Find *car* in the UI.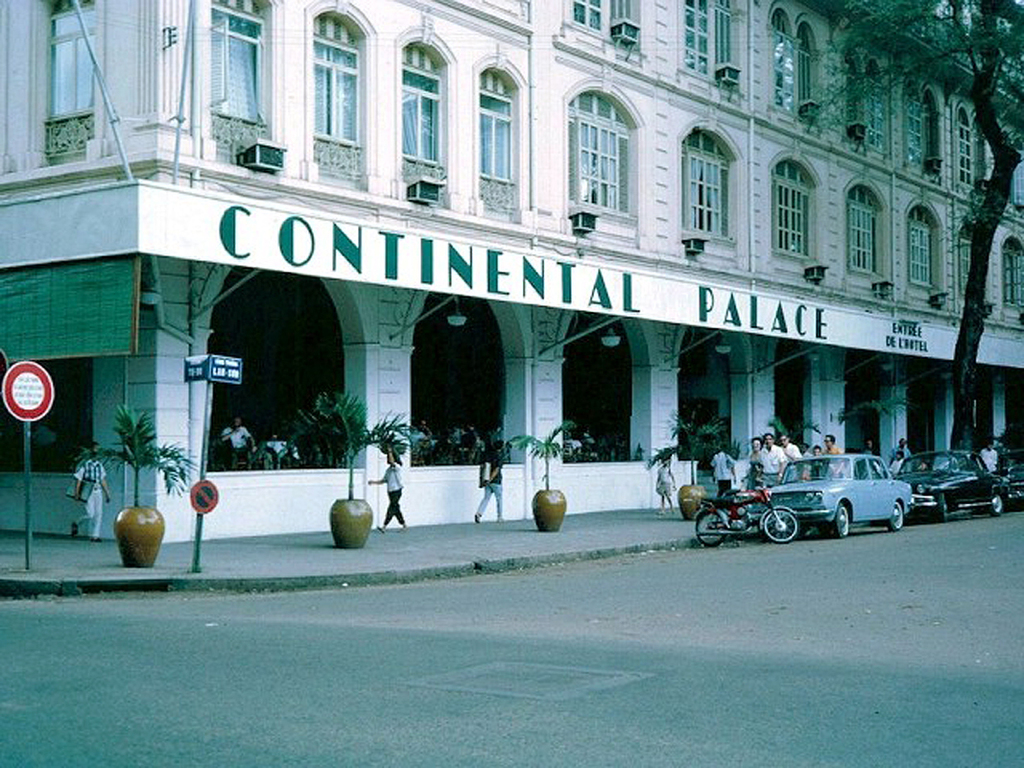
UI element at region(891, 441, 1006, 521).
